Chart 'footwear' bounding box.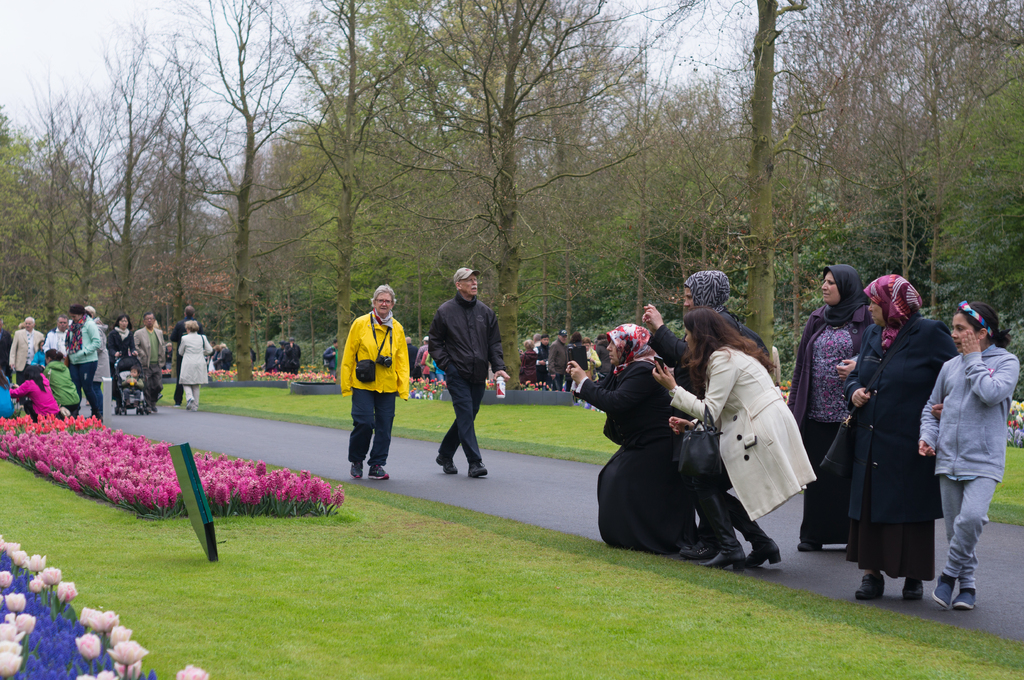
Charted: detection(177, 397, 186, 408).
